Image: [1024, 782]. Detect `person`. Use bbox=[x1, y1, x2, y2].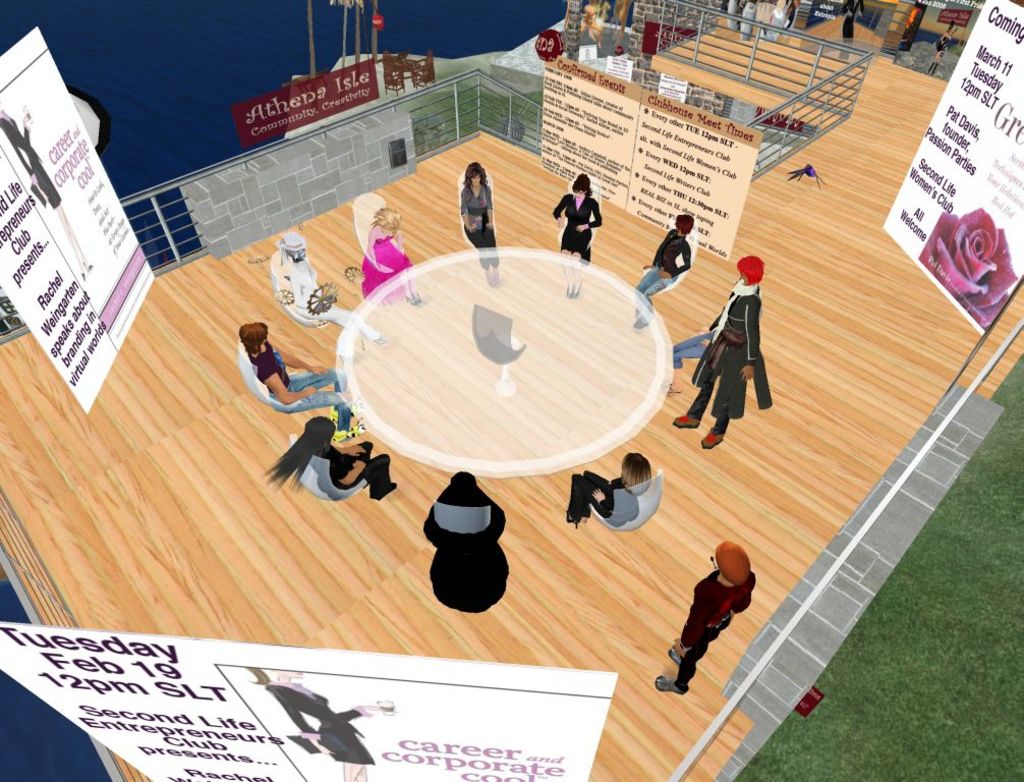
bbox=[547, 169, 601, 304].
